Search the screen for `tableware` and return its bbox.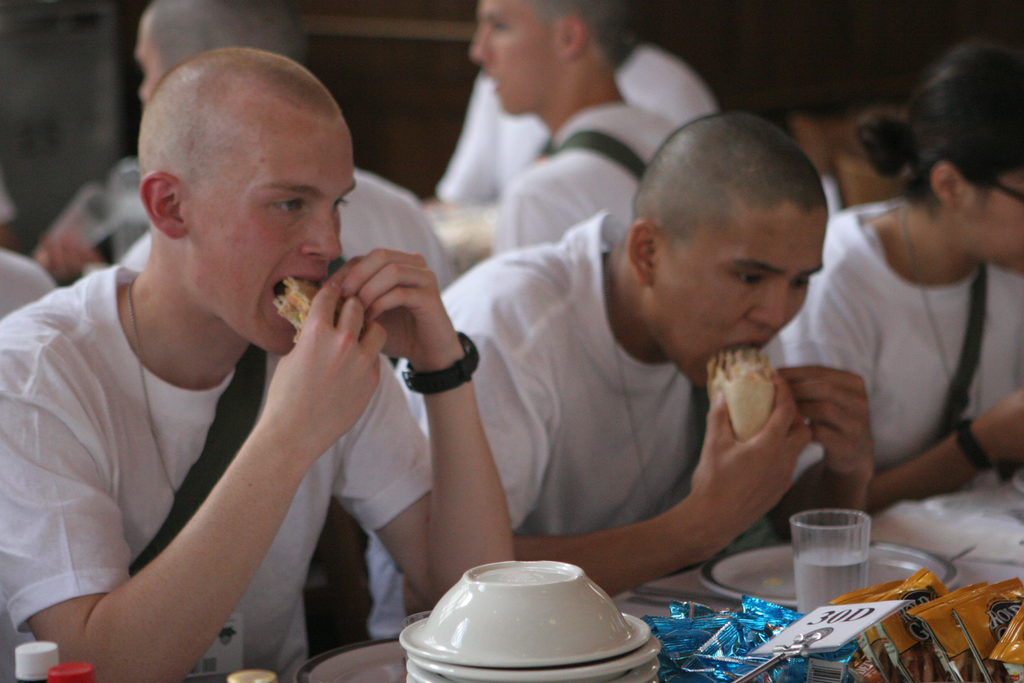
Found: pyautogui.locateOnScreen(788, 503, 870, 613).
